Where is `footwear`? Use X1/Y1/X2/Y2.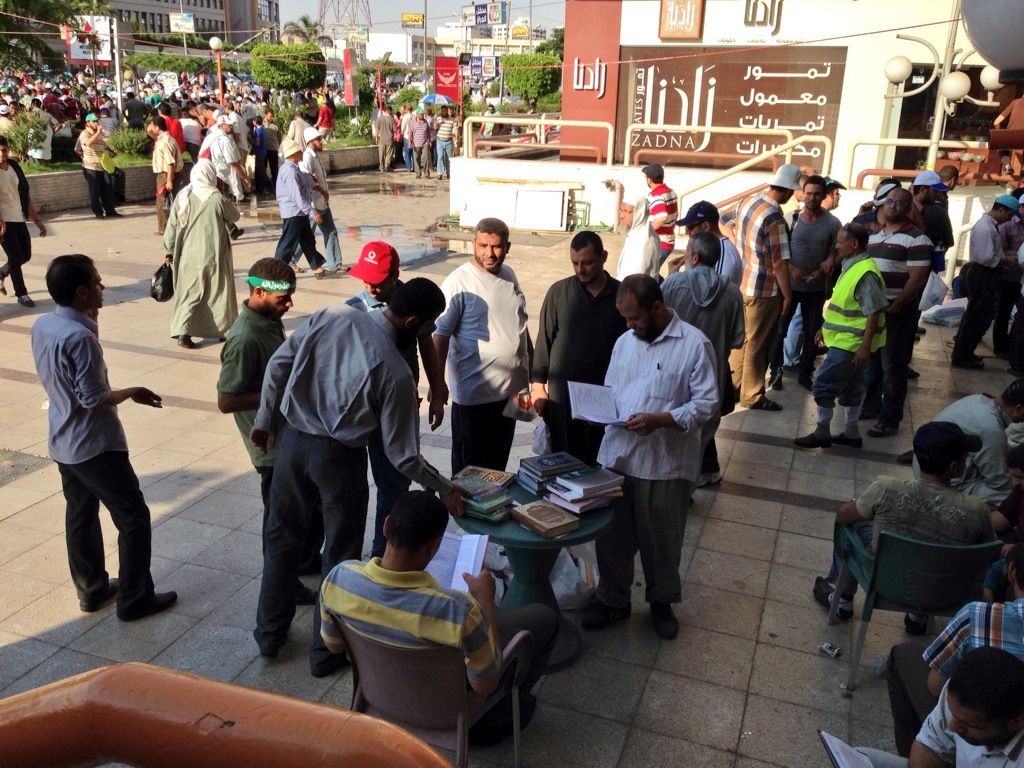
295/265/303/276.
